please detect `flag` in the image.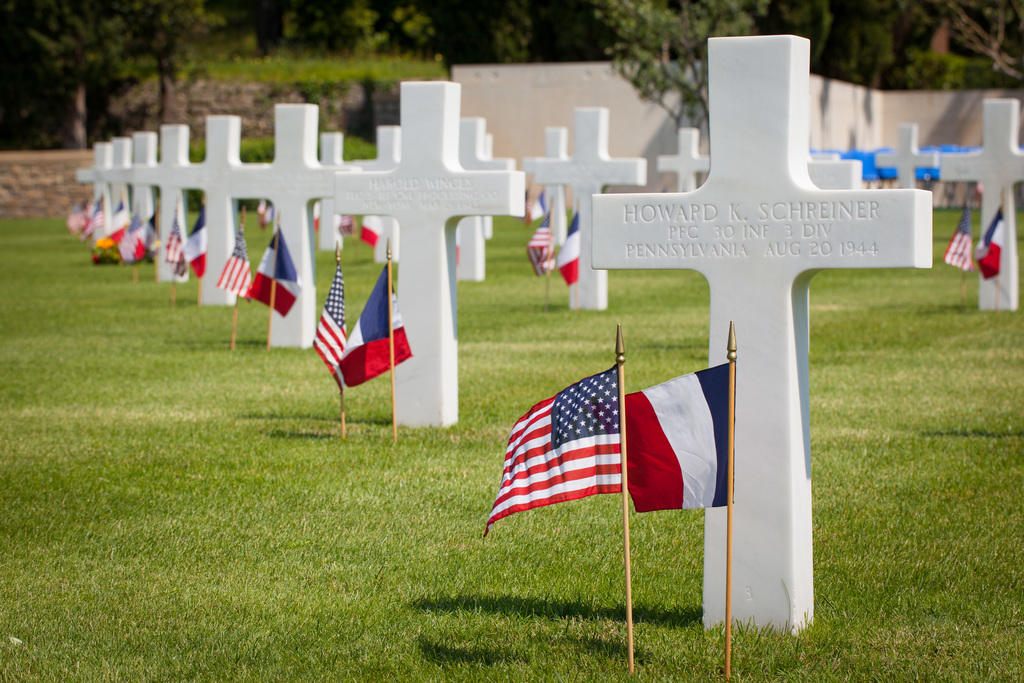
<region>531, 215, 559, 276</region>.
